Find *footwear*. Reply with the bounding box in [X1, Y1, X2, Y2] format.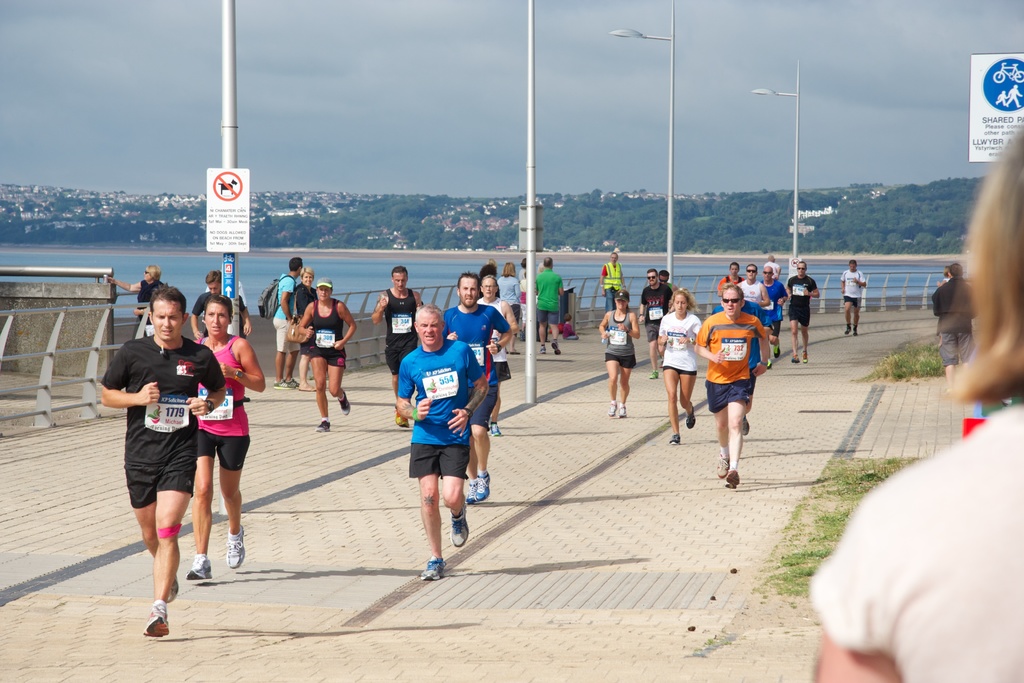
[419, 553, 440, 582].
